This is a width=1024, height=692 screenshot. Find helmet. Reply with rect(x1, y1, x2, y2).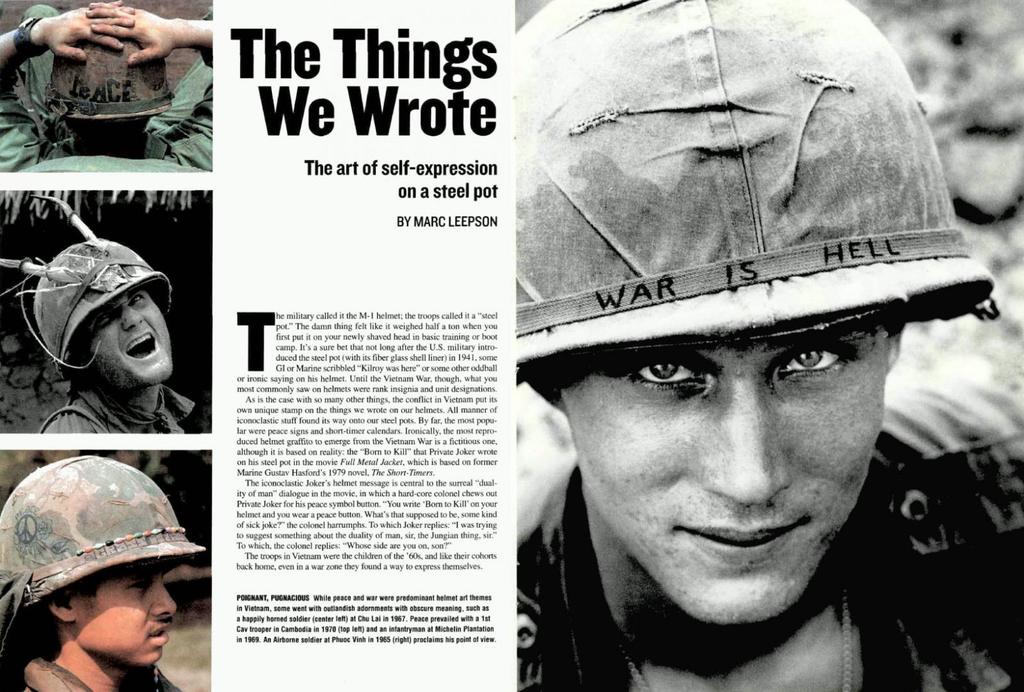
rect(513, 0, 1002, 368).
